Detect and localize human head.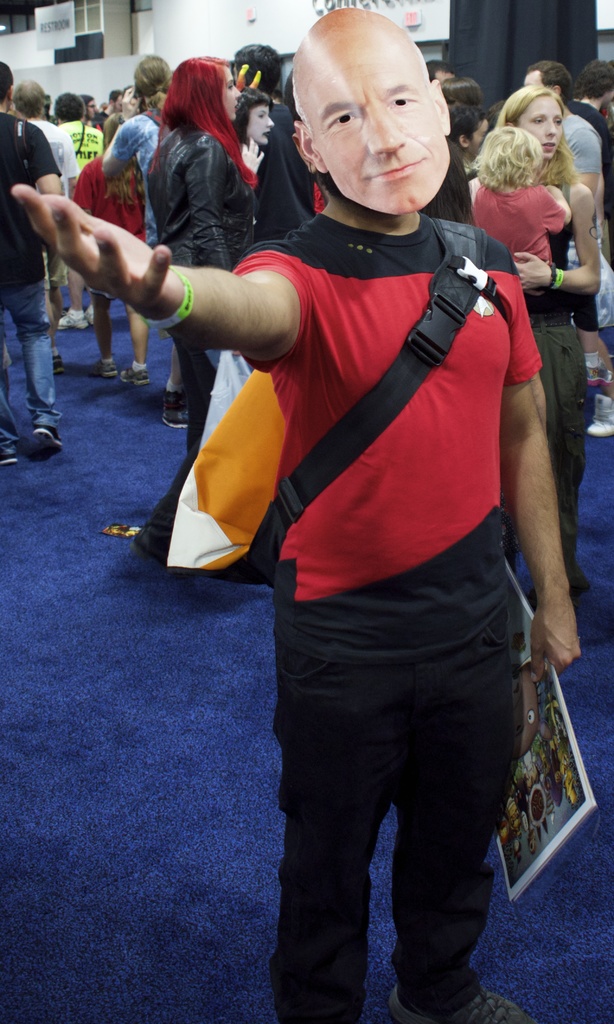
Localized at (426, 58, 453, 79).
